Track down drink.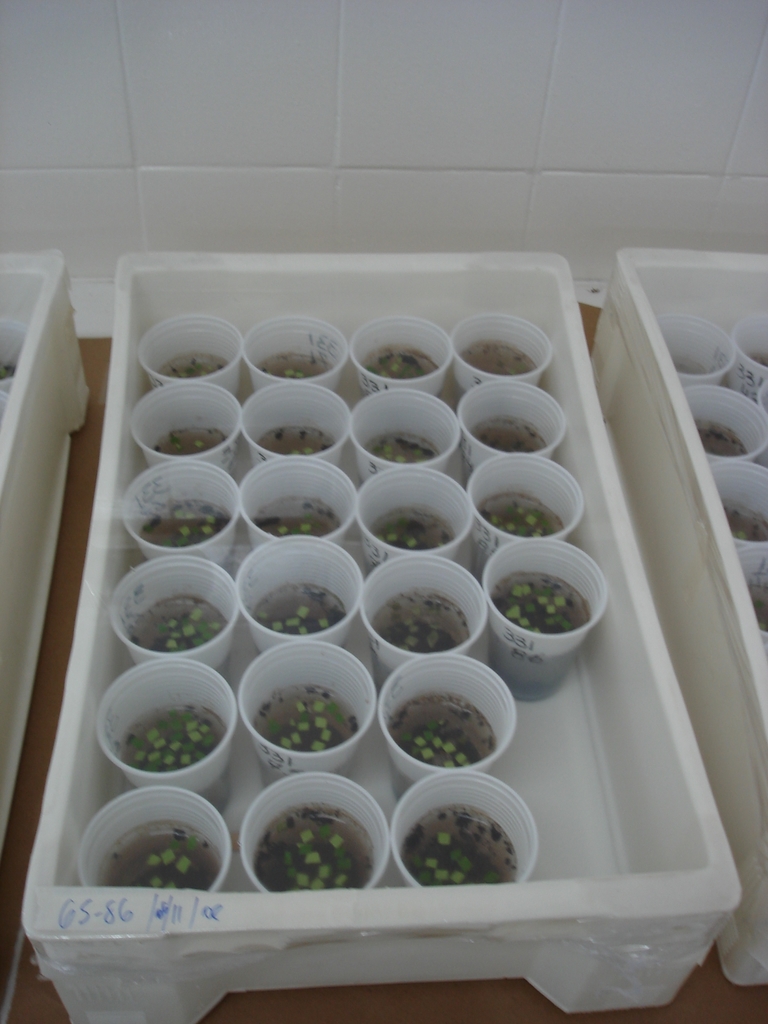
Tracked to left=128, top=595, right=229, bottom=657.
